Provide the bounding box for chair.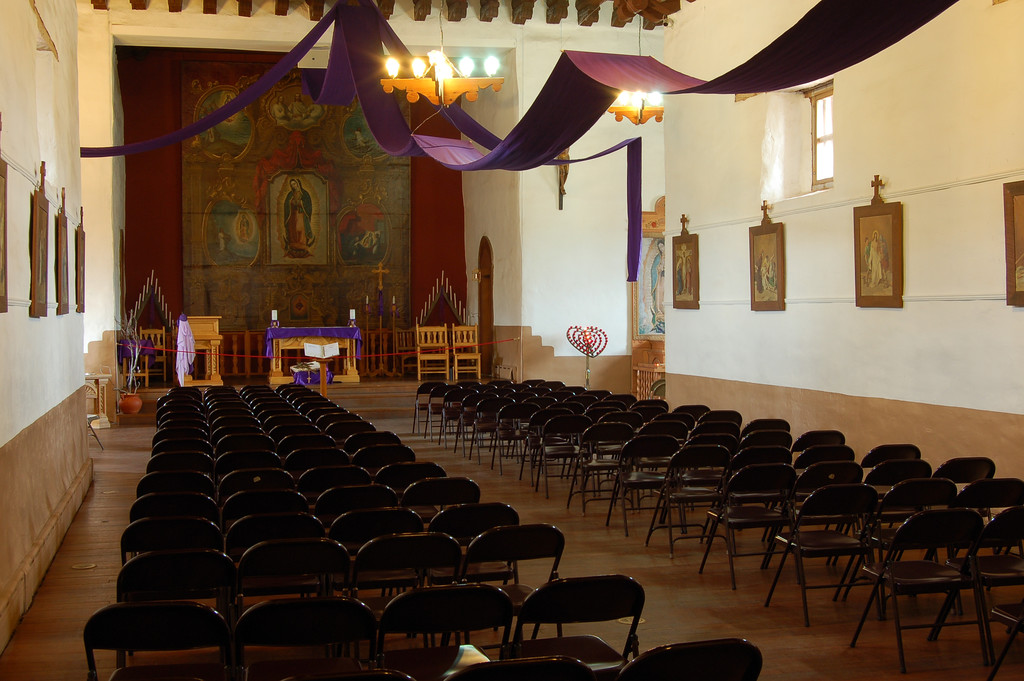
crop(230, 595, 388, 668).
